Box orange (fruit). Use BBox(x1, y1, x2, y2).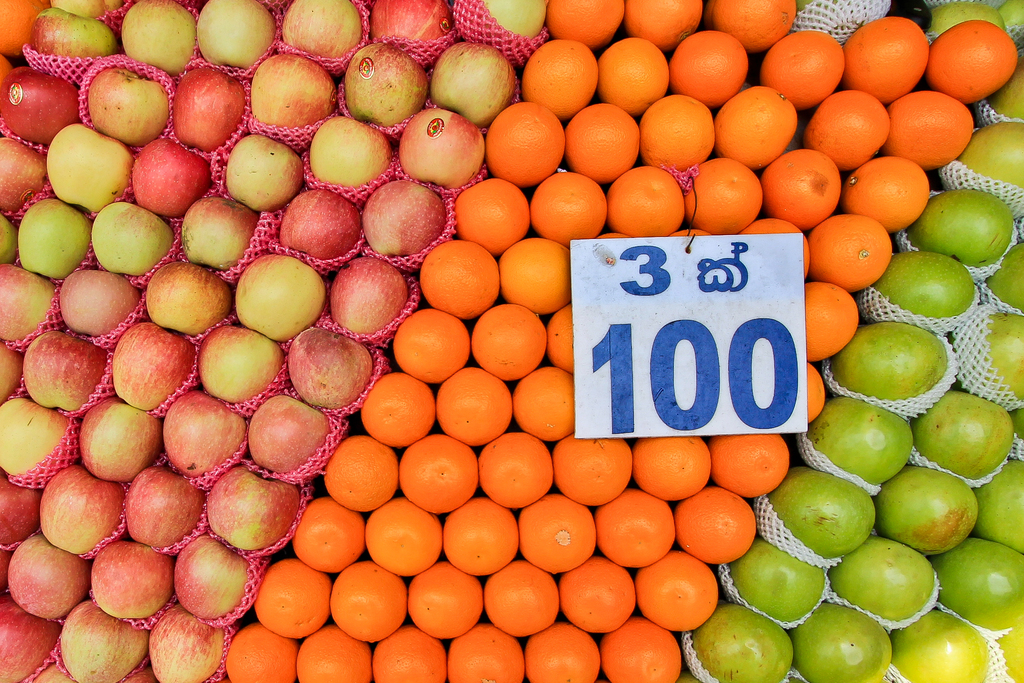
BBox(634, 104, 716, 161).
